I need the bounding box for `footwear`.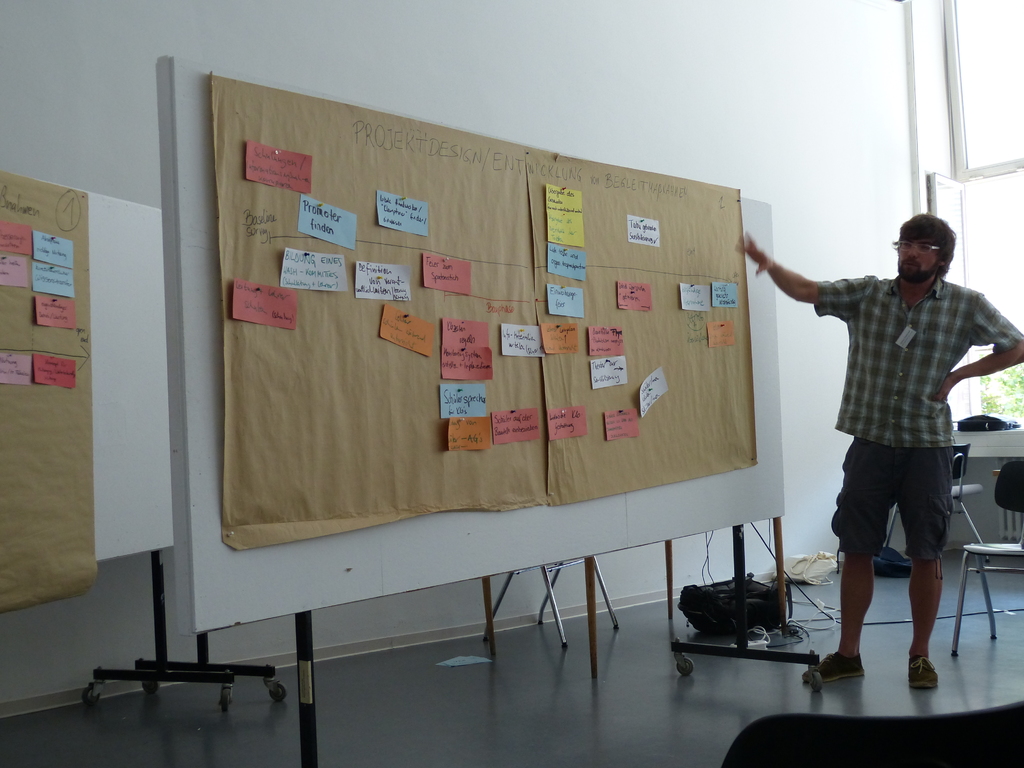
Here it is: (x1=907, y1=650, x2=937, y2=689).
